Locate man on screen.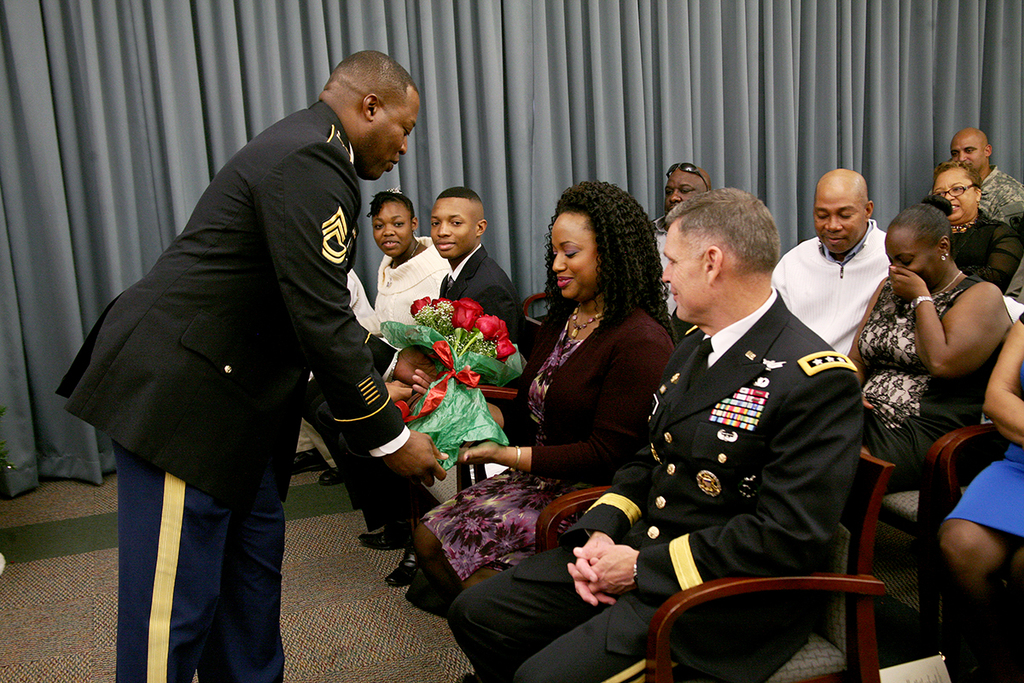
On screen at x1=82 y1=29 x2=431 y2=655.
